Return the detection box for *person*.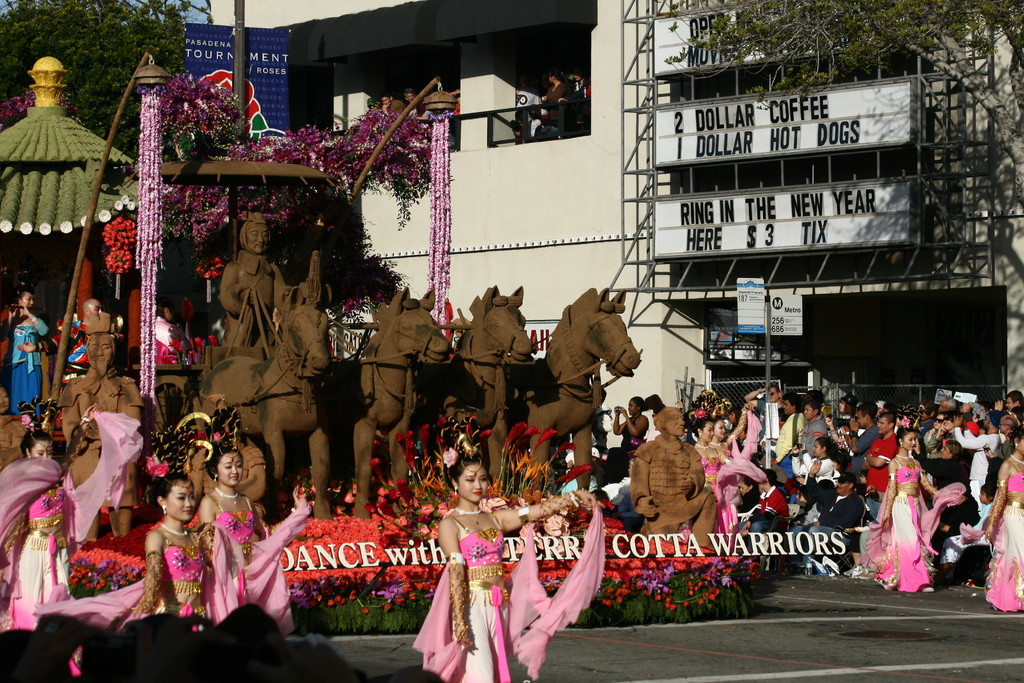
<bbox>4, 288, 53, 424</bbox>.
